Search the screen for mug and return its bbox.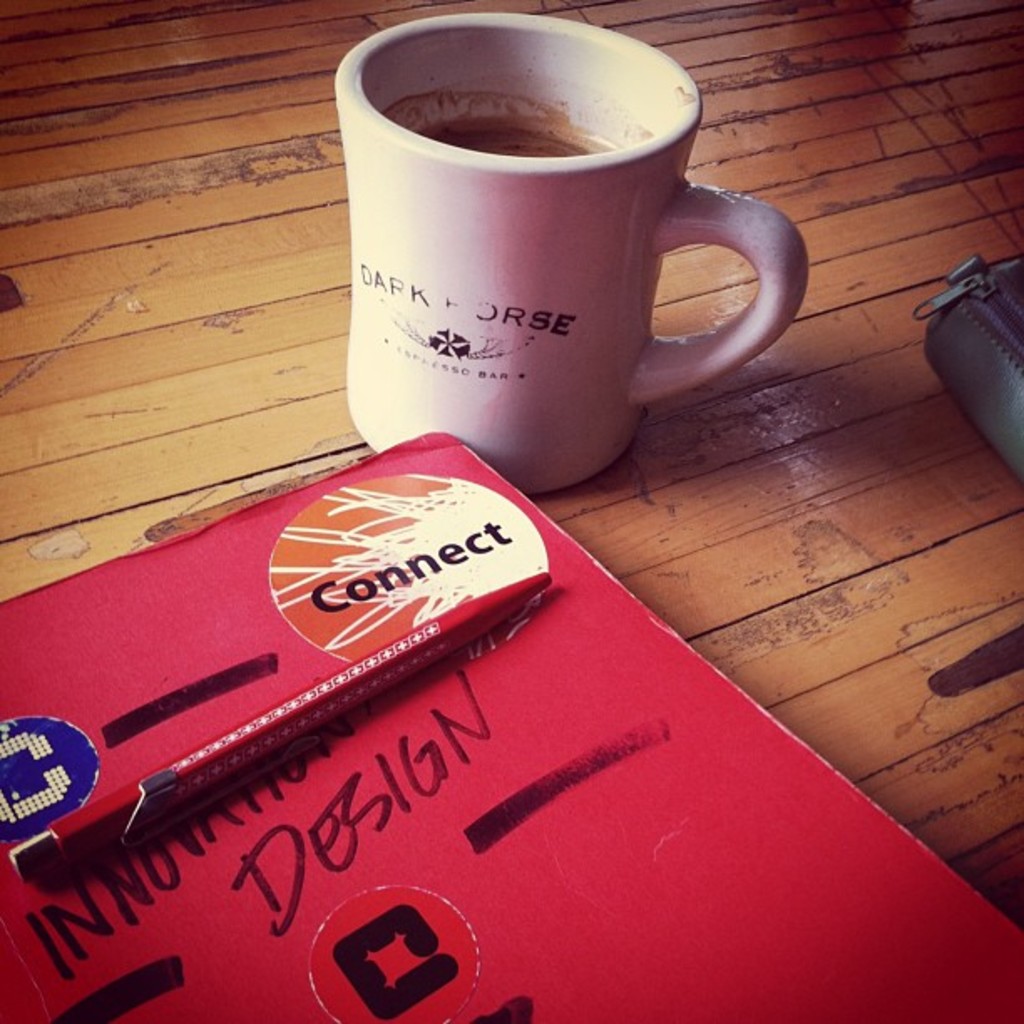
Found: bbox=[333, 15, 812, 494].
